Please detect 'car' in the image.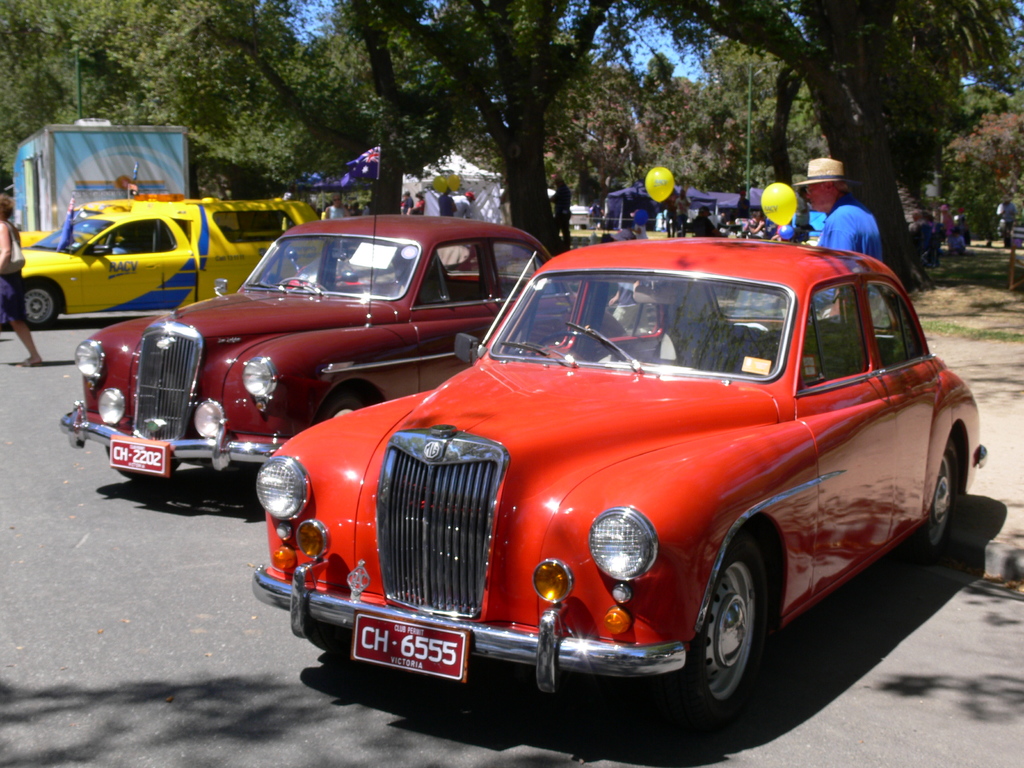
region(250, 244, 964, 726).
